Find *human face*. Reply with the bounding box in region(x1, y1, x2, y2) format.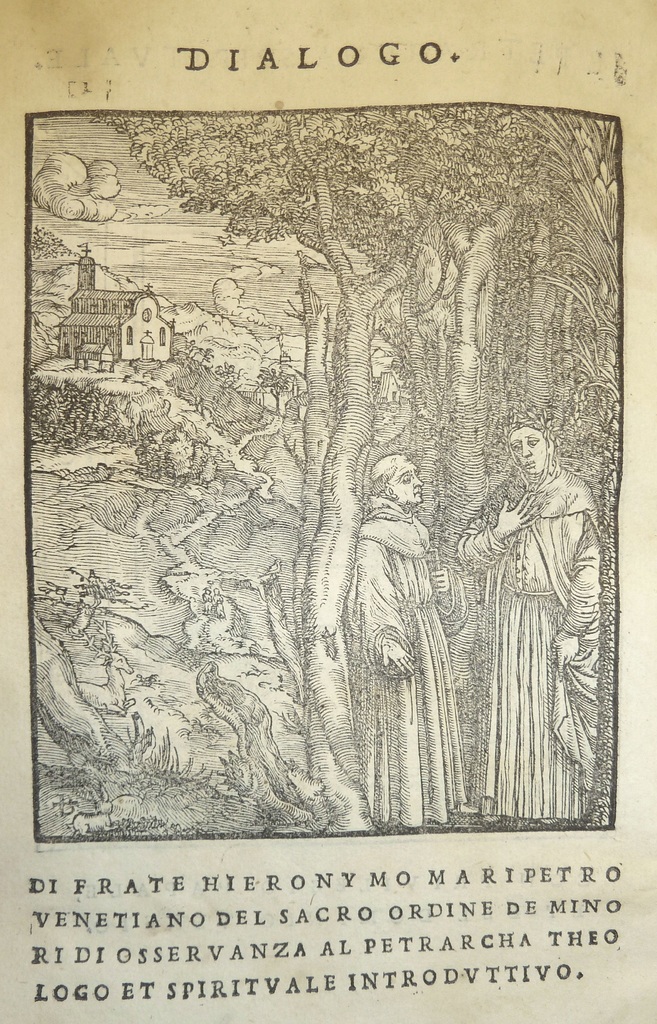
region(390, 465, 422, 501).
